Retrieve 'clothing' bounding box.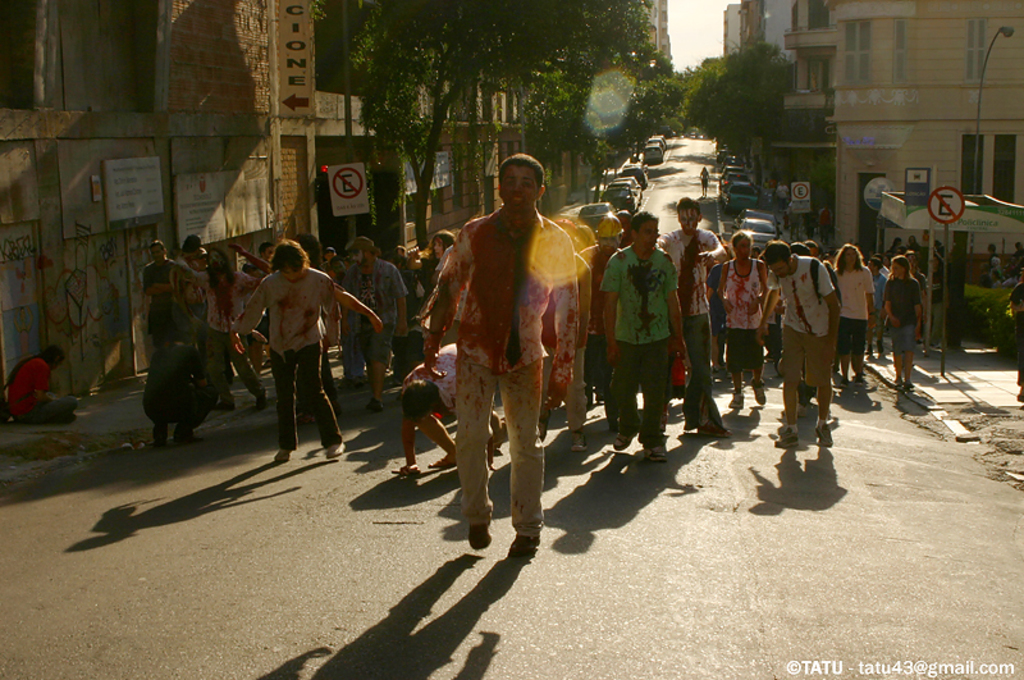
Bounding box: rect(1006, 286, 1023, 311).
